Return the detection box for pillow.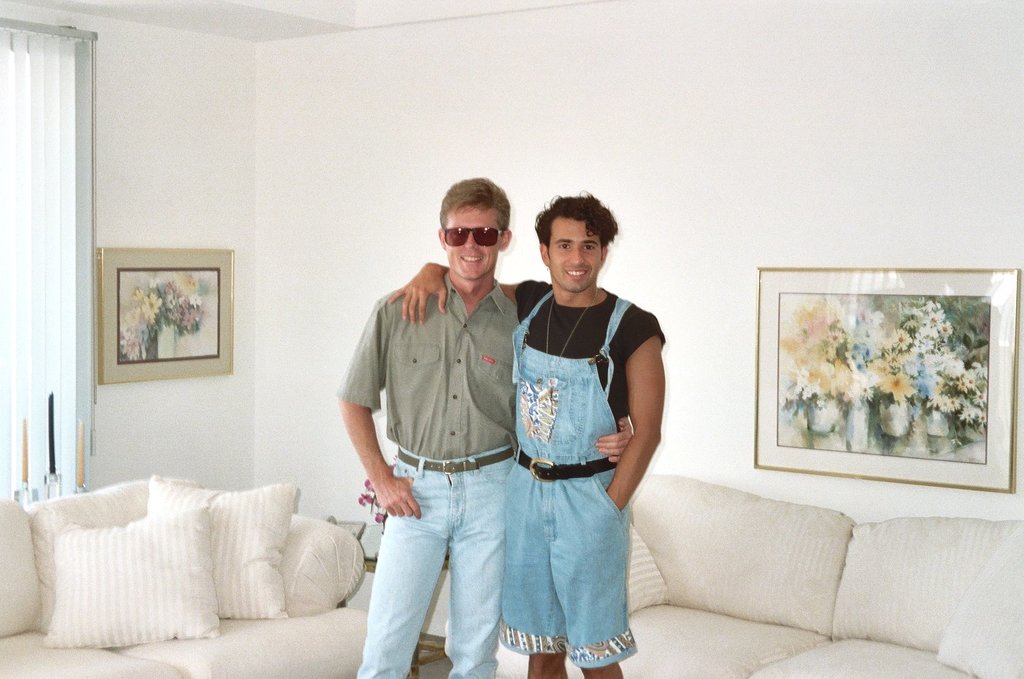
[x1=623, y1=524, x2=671, y2=618].
